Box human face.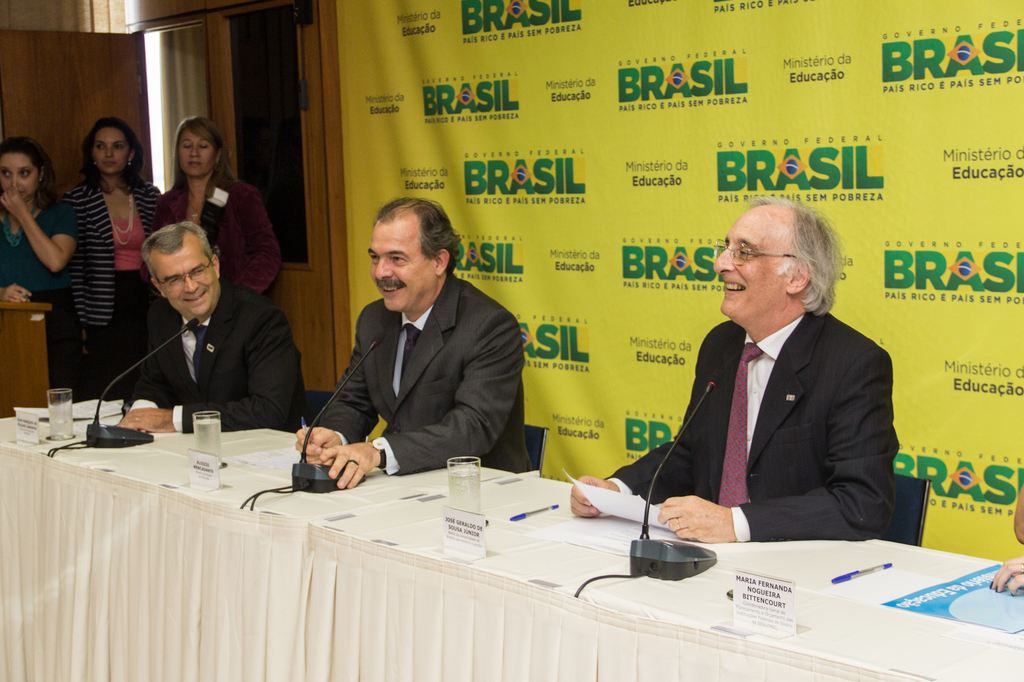
l=369, t=236, r=419, b=315.
